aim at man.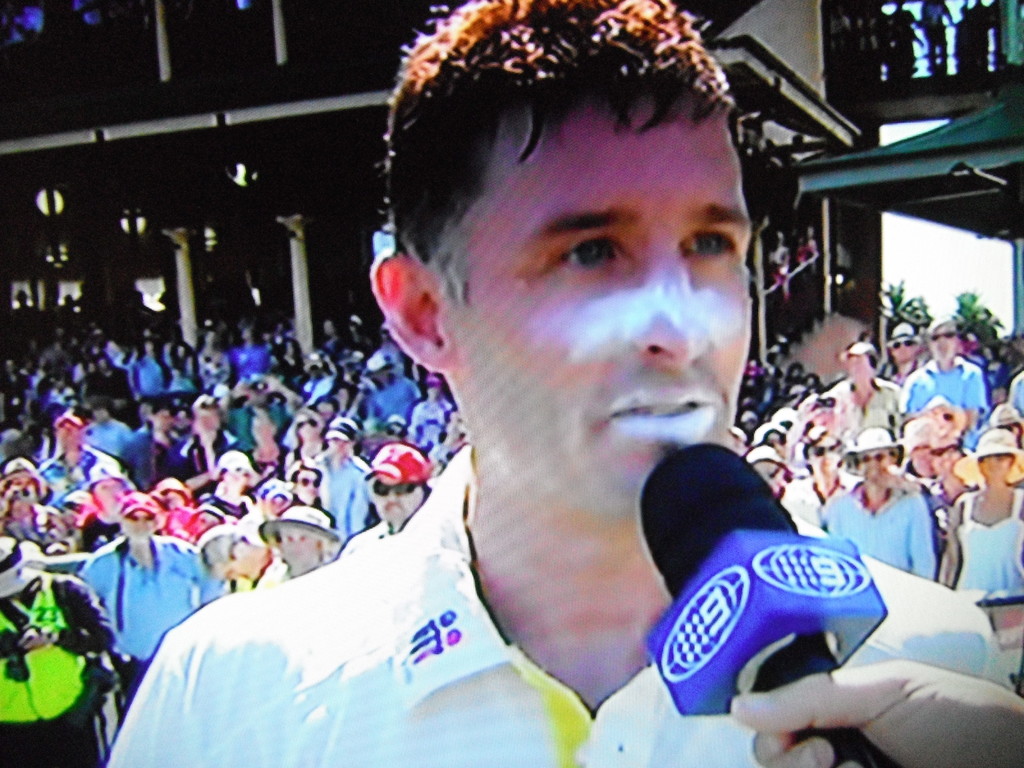
Aimed at [left=344, top=447, right=434, bottom=554].
